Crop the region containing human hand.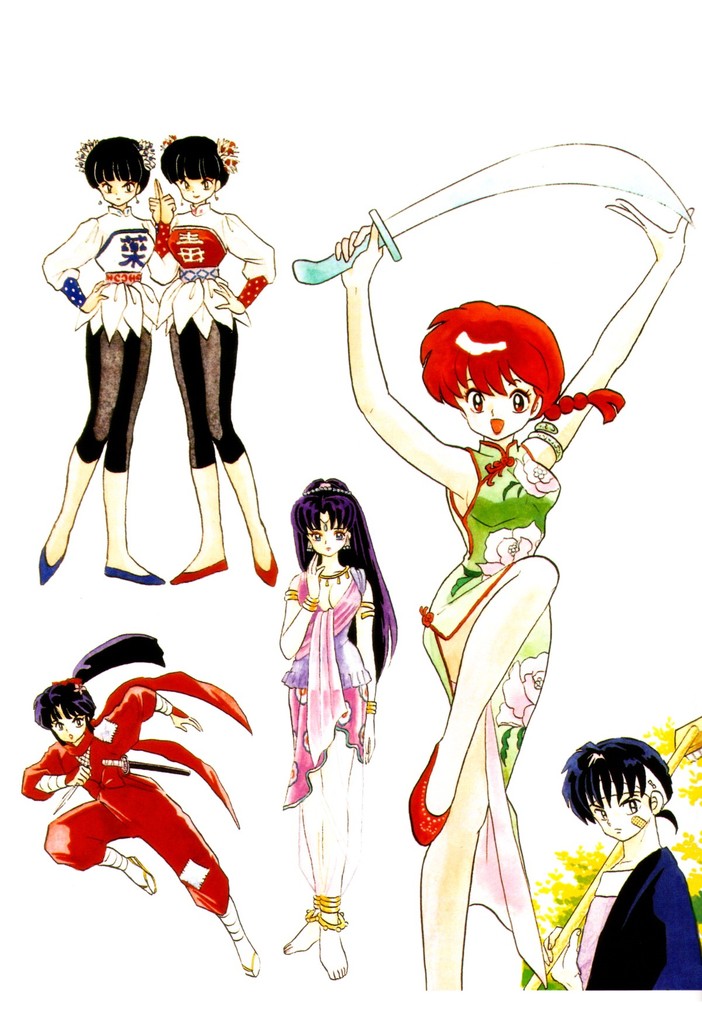
Crop region: {"left": 305, "top": 552, "right": 324, "bottom": 597}.
